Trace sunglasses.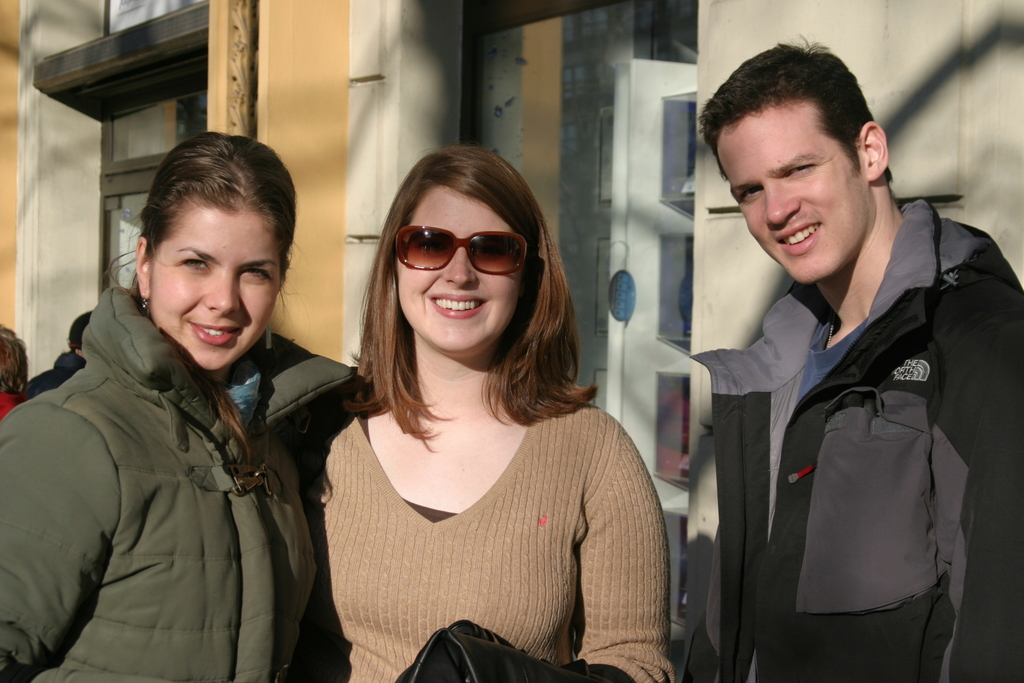
Traced to [left=396, top=224, right=530, bottom=275].
